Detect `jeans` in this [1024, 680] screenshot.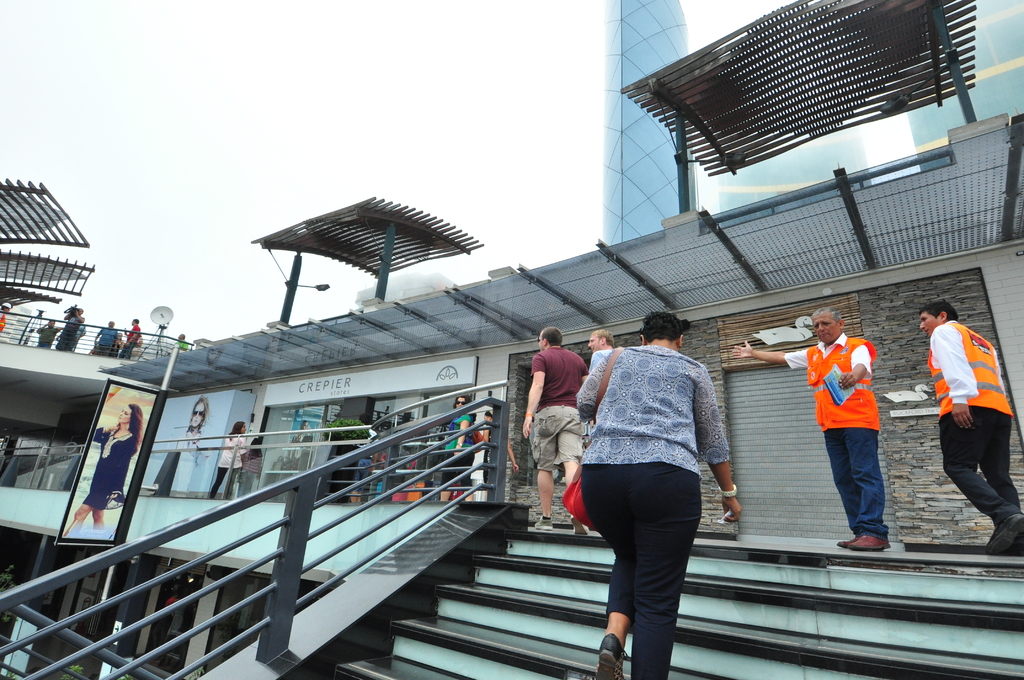
Detection: l=35, t=341, r=56, b=350.
